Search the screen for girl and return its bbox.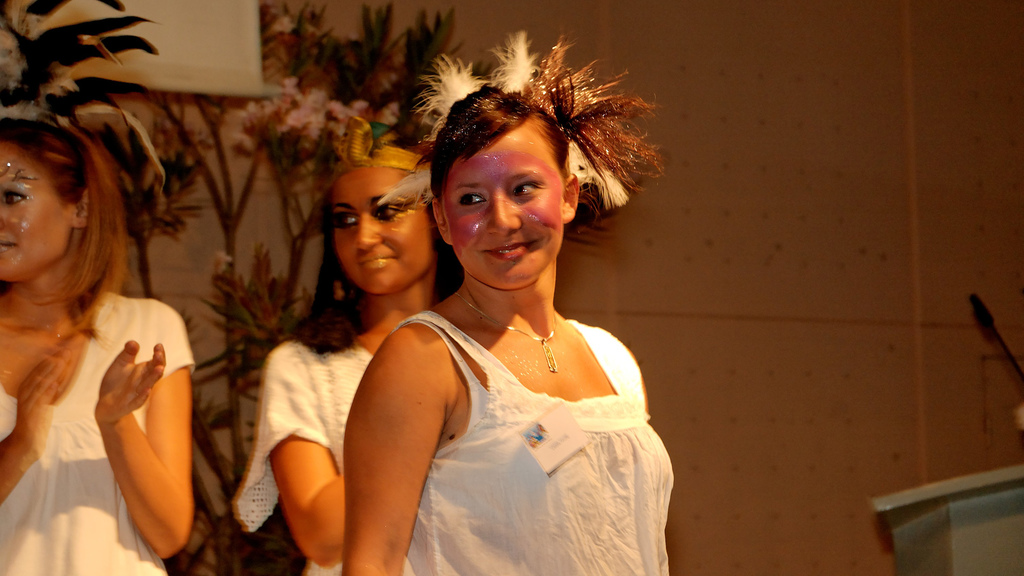
Found: 227, 111, 452, 573.
